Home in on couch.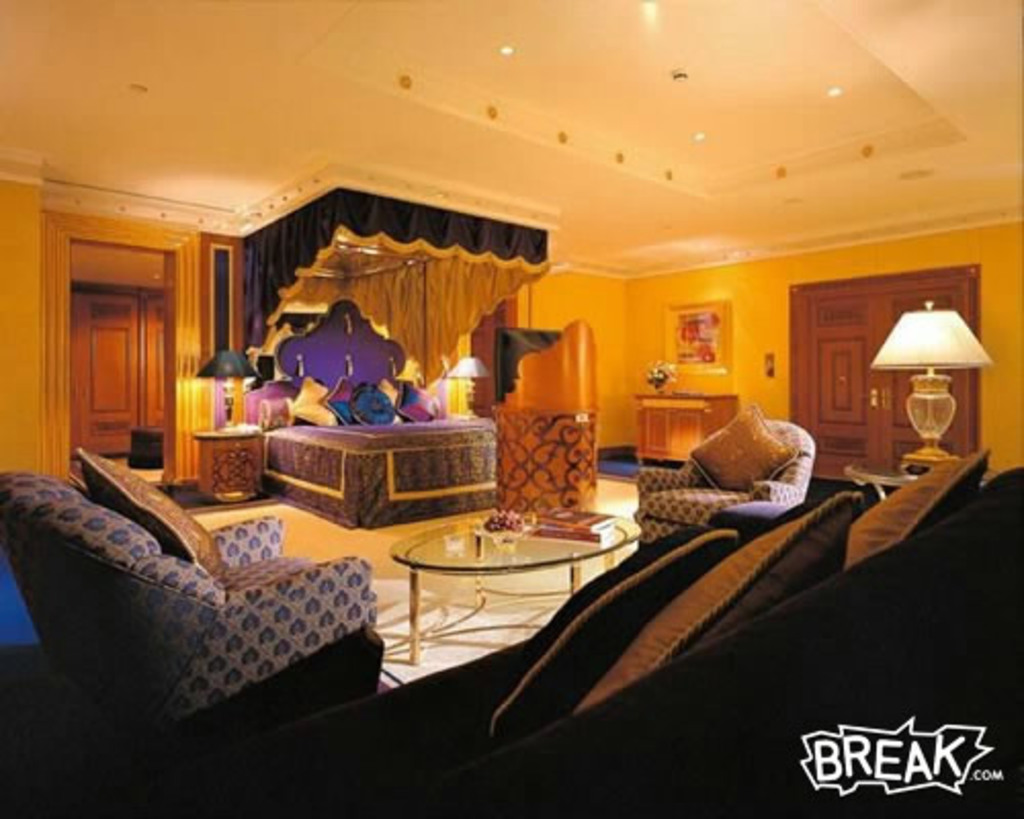
Homed in at BBox(0, 444, 1022, 817).
